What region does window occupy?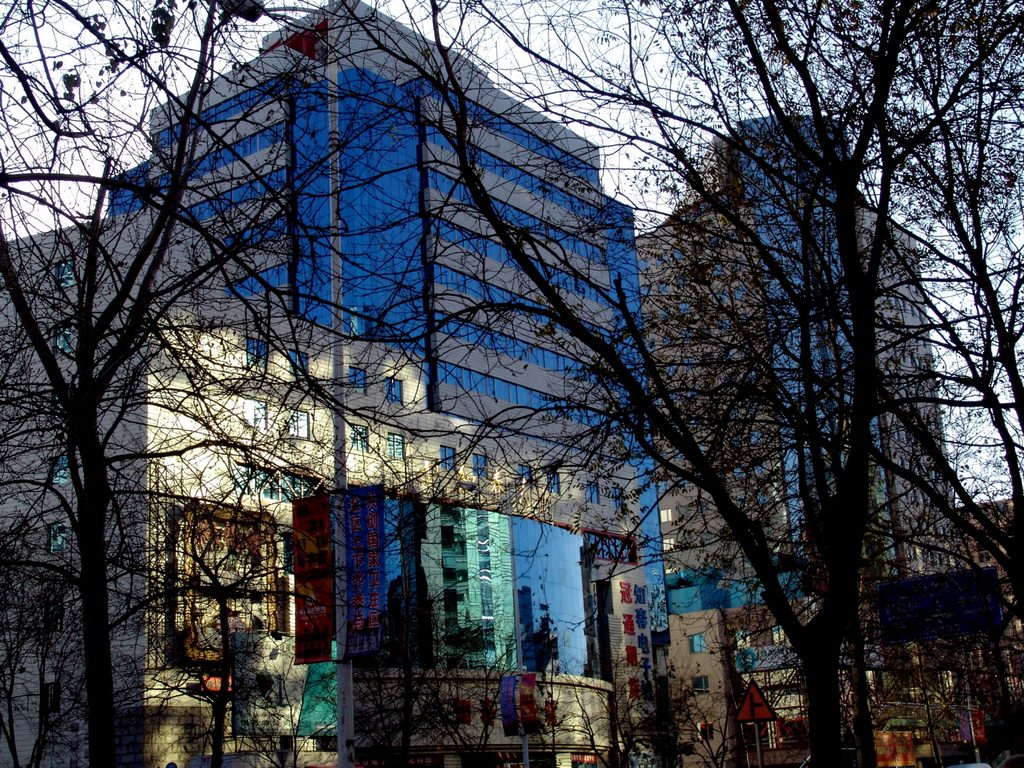
Rect(469, 454, 489, 481).
